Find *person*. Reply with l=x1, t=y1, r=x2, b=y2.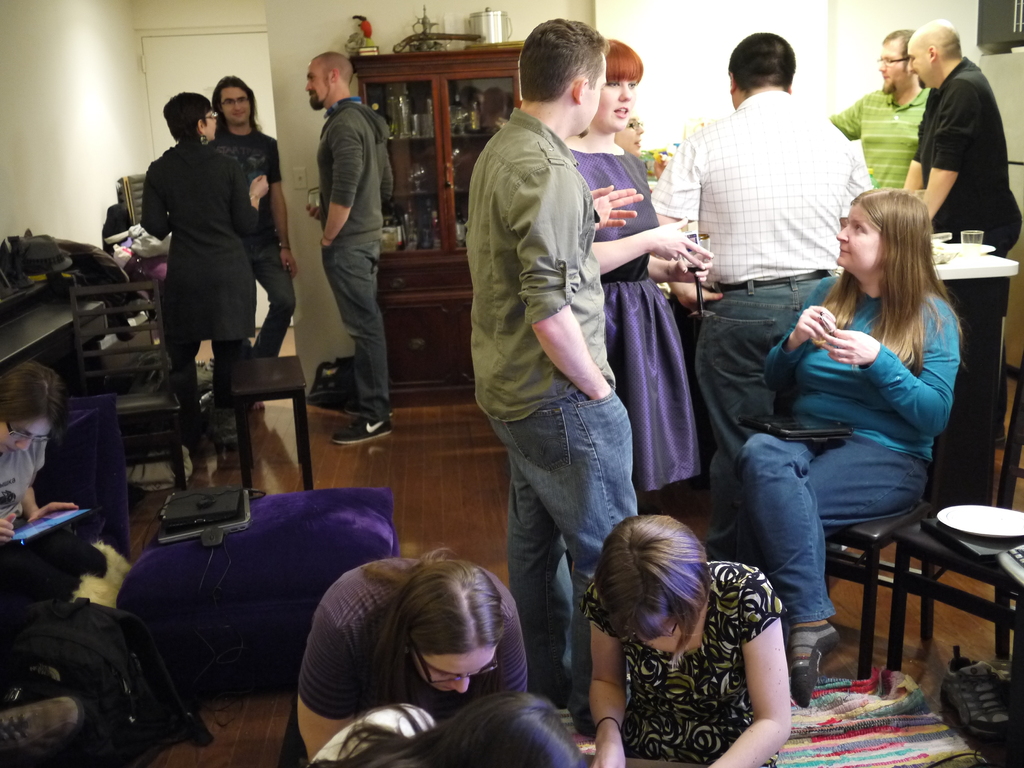
l=287, t=541, r=533, b=765.
